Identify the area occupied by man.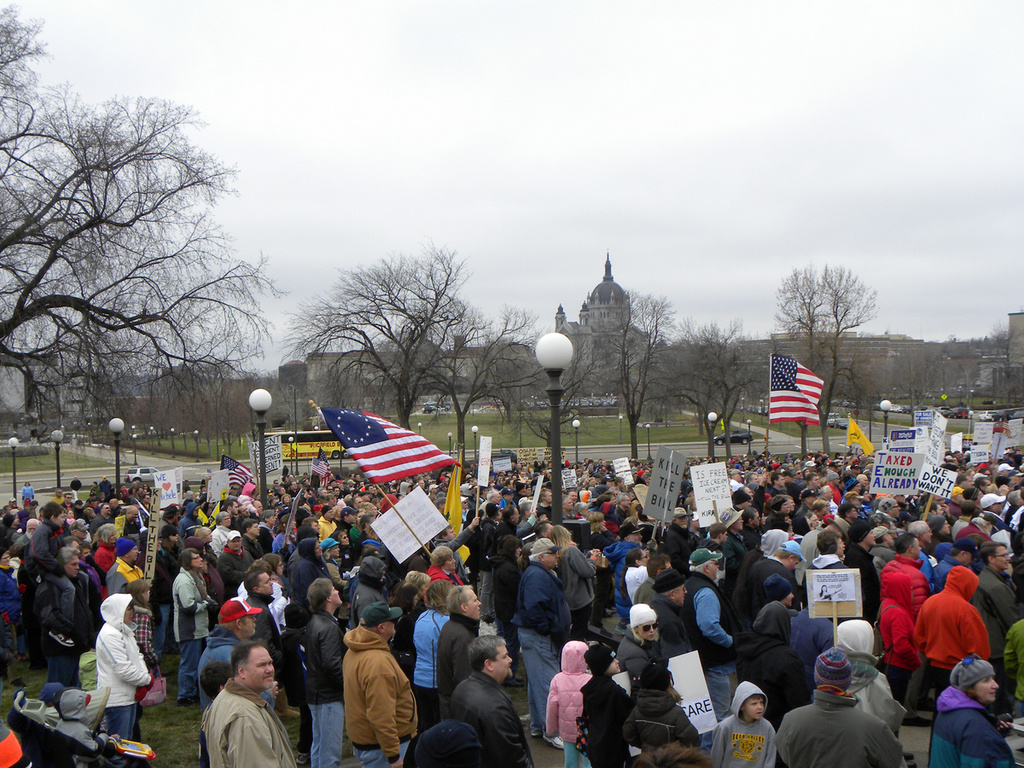
Area: rect(434, 583, 484, 724).
